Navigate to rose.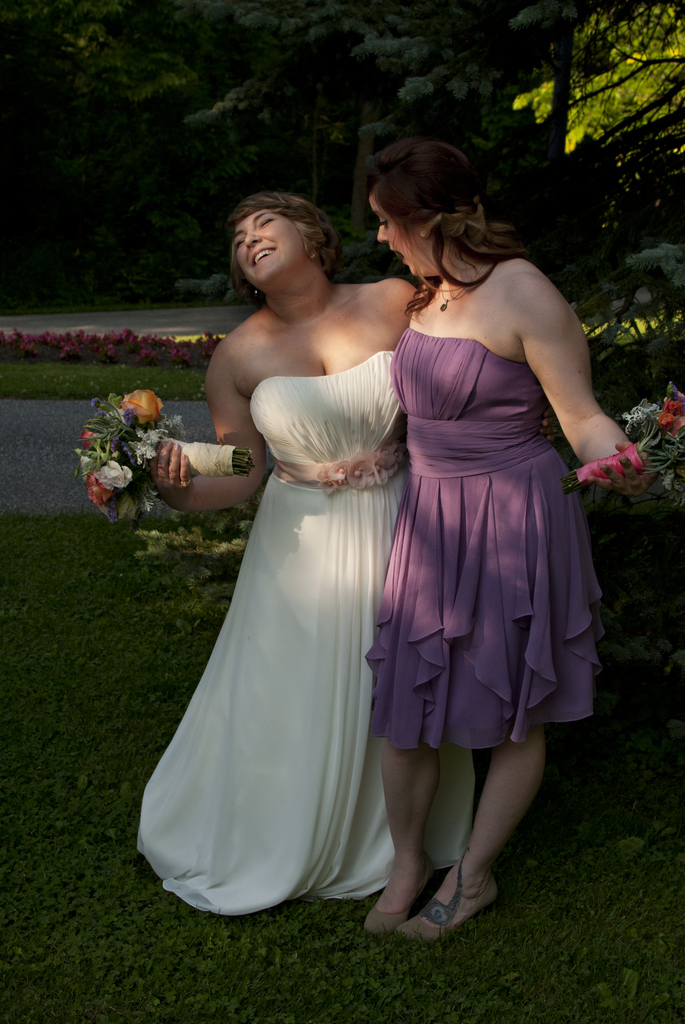
Navigation target: x1=676, y1=391, x2=683, y2=399.
